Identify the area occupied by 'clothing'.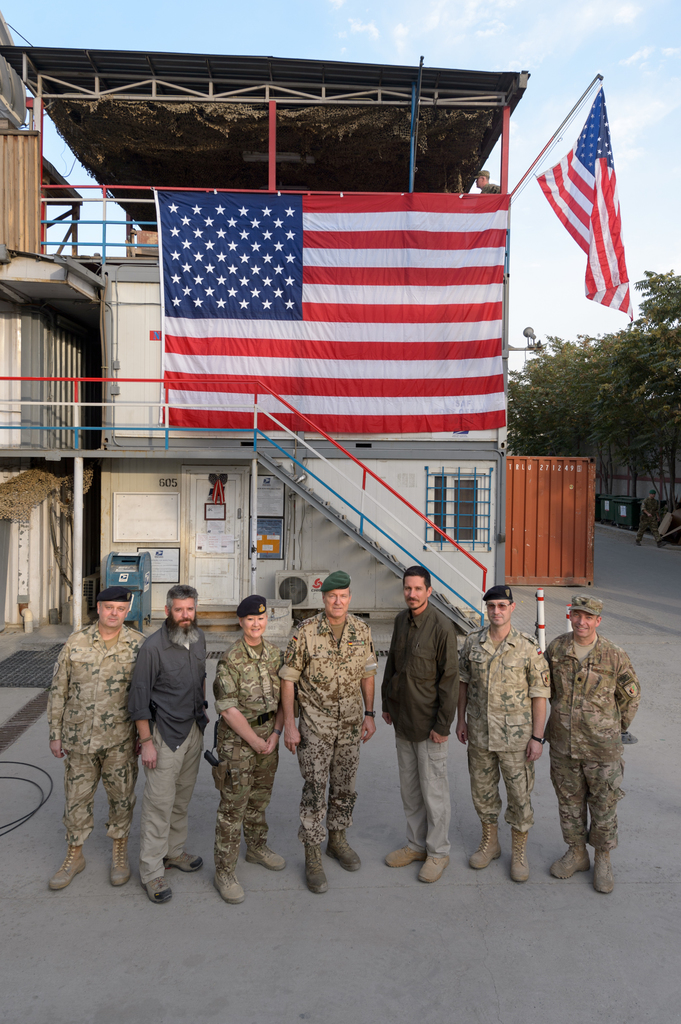
Area: bbox=[210, 638, 294, 884].
